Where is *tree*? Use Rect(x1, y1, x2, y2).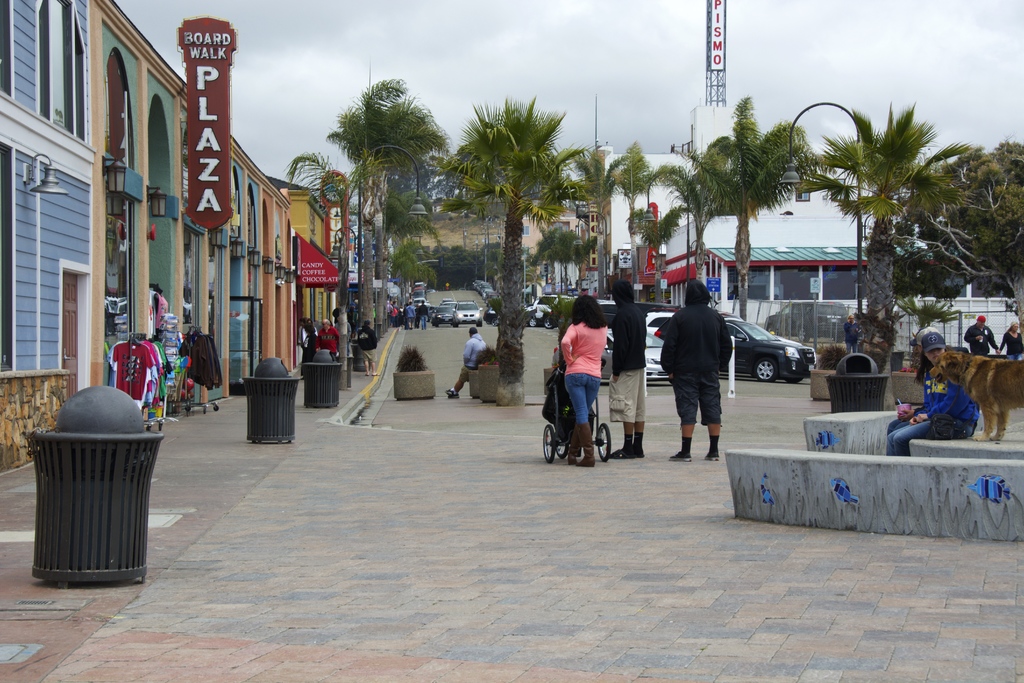
Rect(283, 152, 375, 382).
